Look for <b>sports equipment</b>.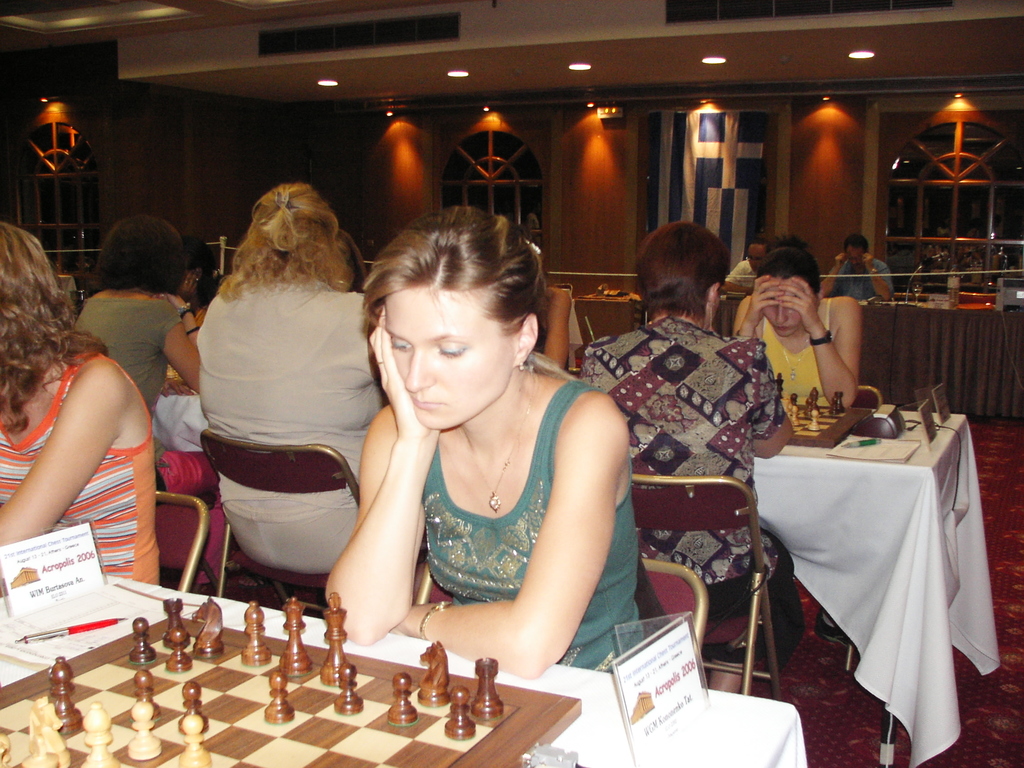
Found: 276,590,313,675.
